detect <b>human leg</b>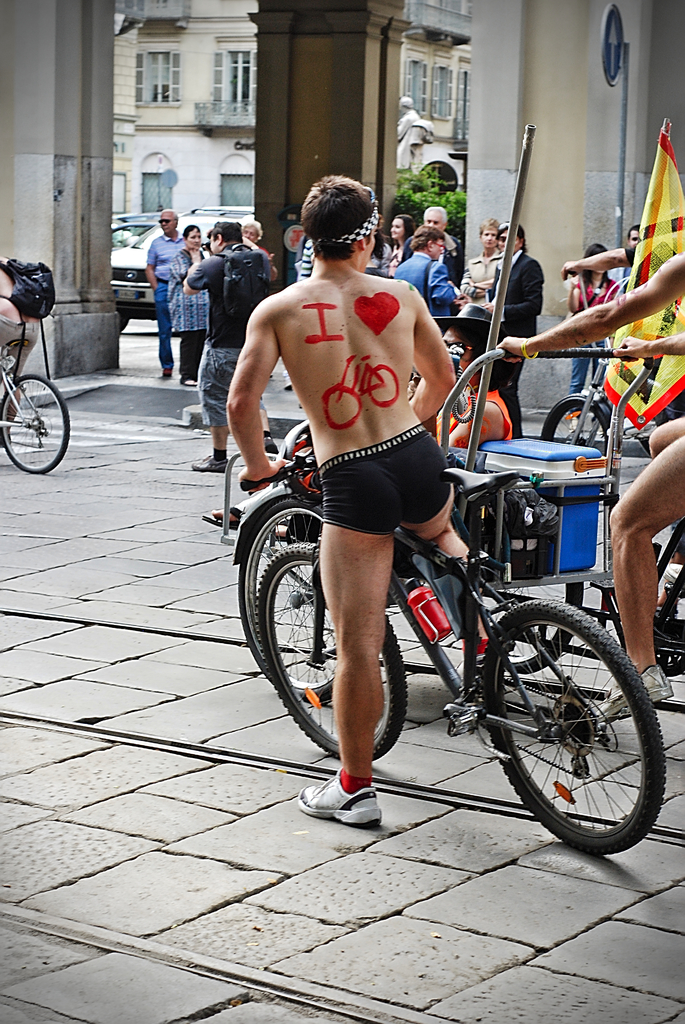
crop(186, 317, 240, 473)
